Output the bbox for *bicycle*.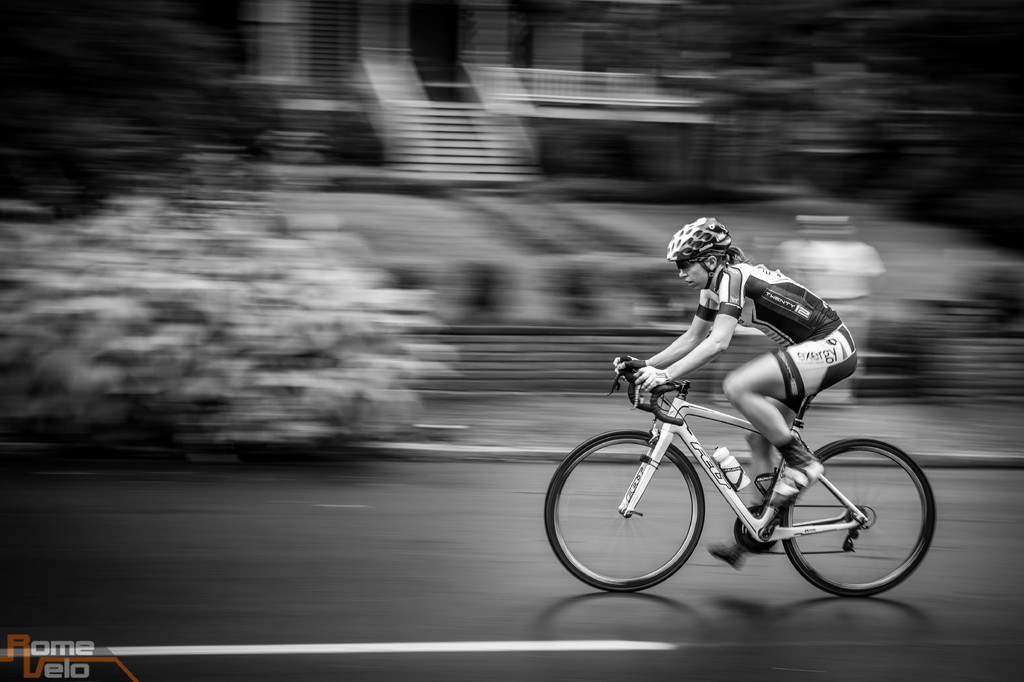
bbox(547, 362, 948, 603).
